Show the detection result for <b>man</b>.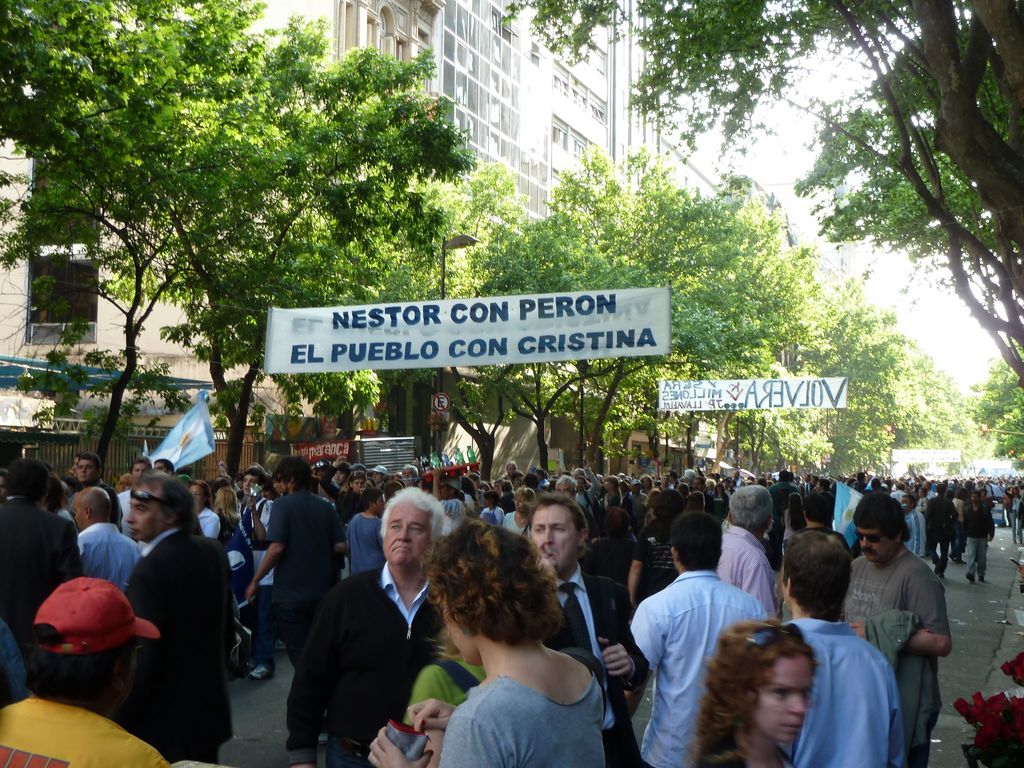
[x1=906, y1=465, x2=936, y2=500].
